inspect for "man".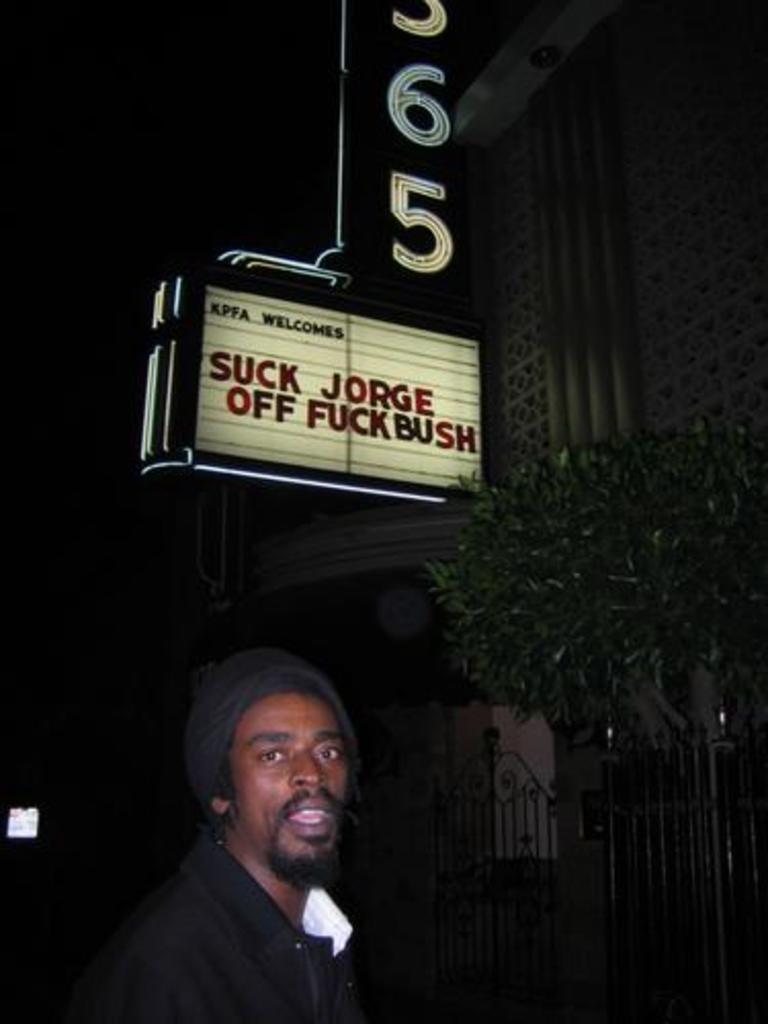
Inspection: left=78, top=653, right=446, bottom=1018.
